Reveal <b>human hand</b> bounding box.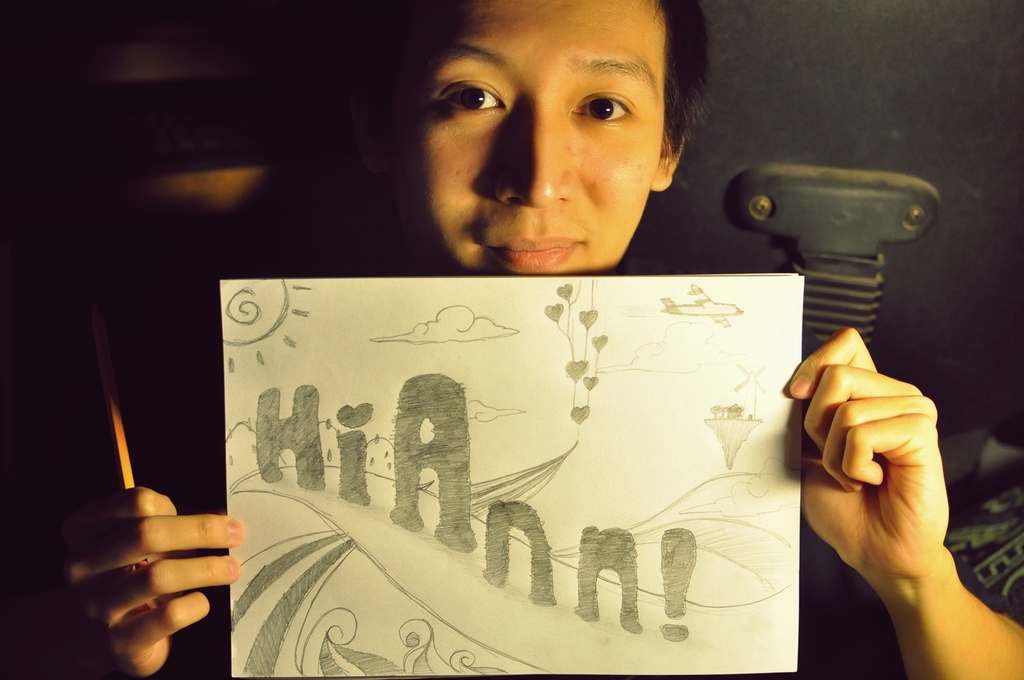
Revealed: <box>42,487,244,679</box>.
